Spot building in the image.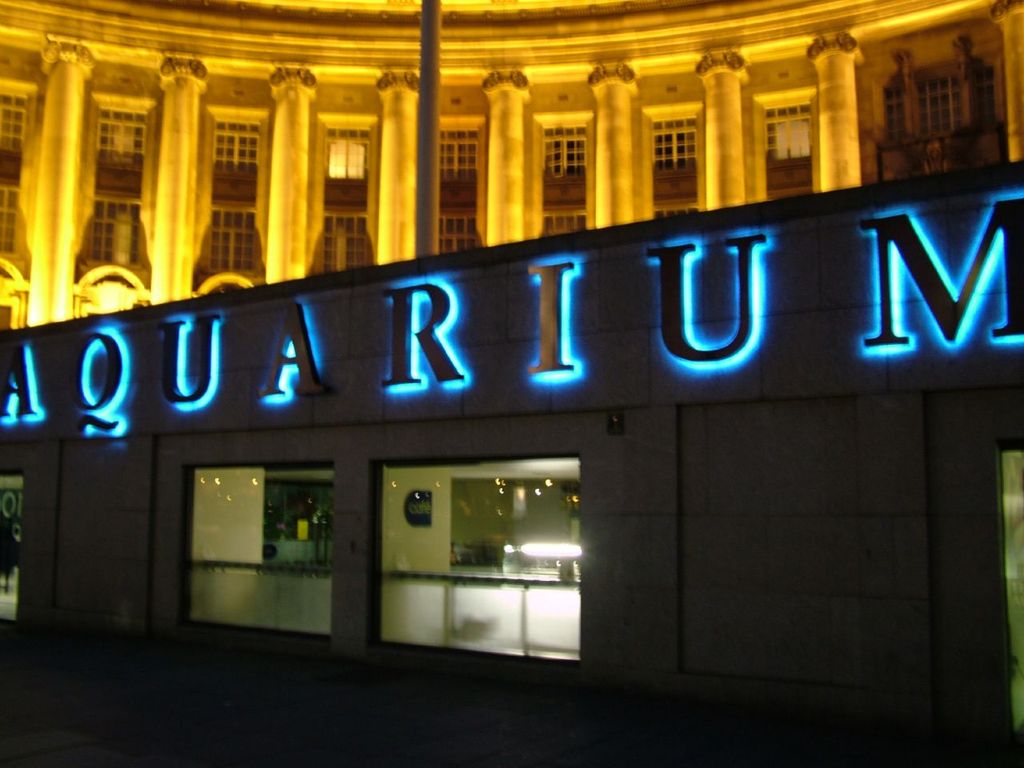
building found at 0,162,1023,766.
